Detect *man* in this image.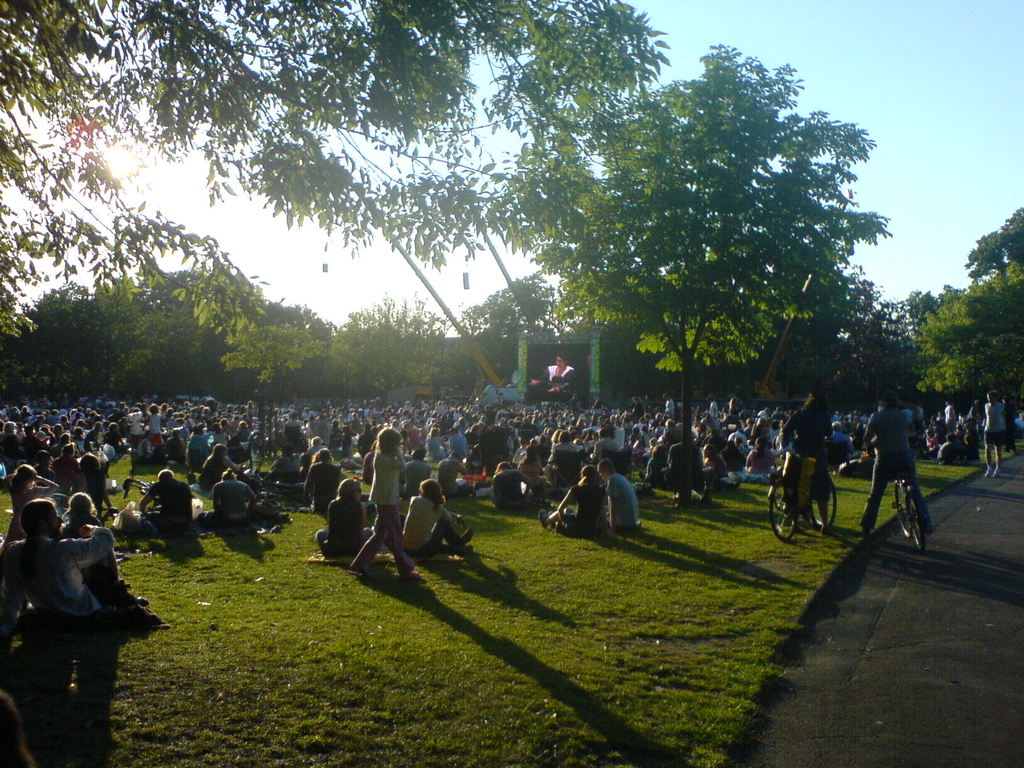
Detection: region(526, 352, 583, 397).
